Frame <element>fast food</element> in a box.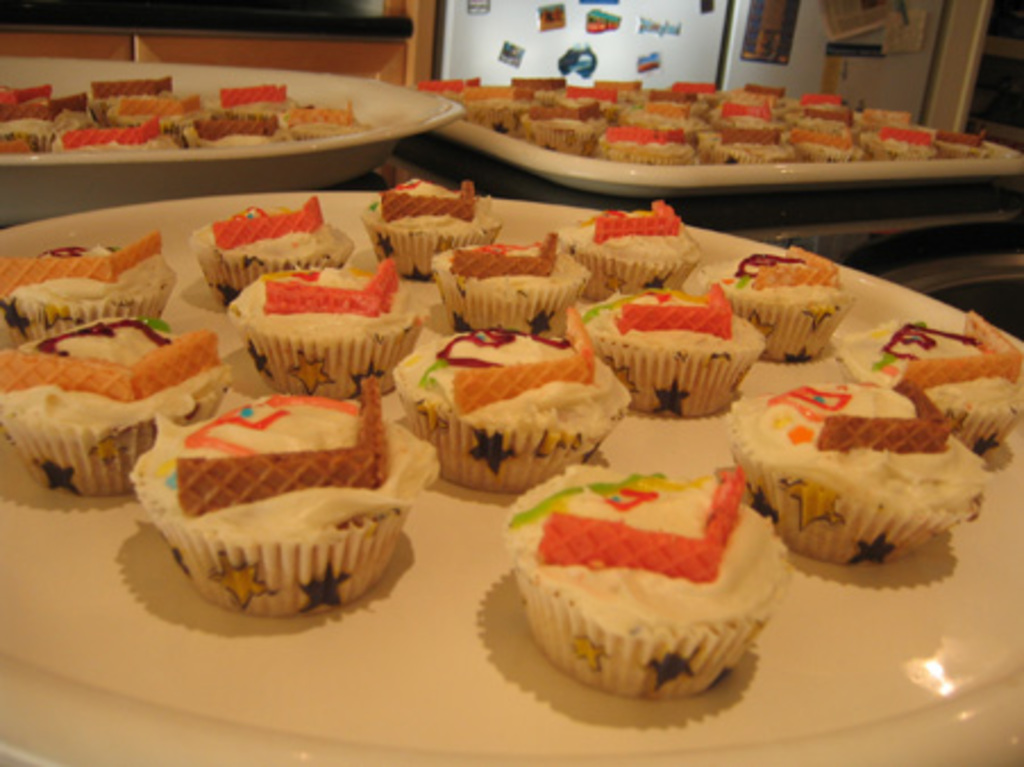
368,172,506,284.
